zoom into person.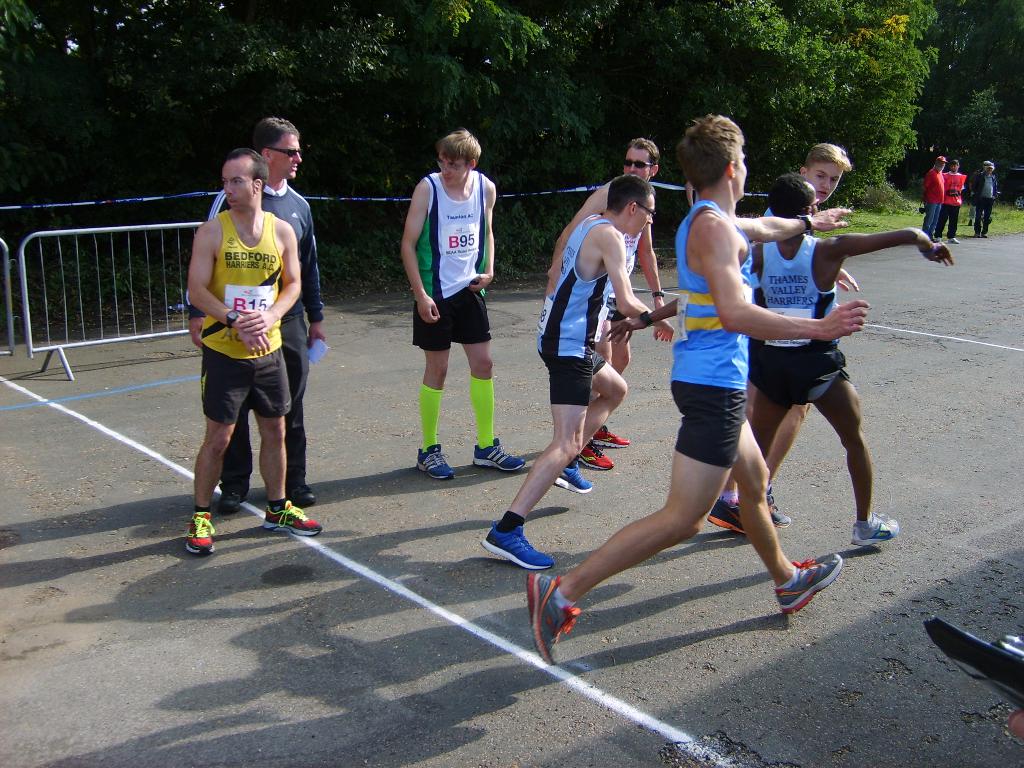
Zoom target: l=939, t=159, r=969, b=241.
